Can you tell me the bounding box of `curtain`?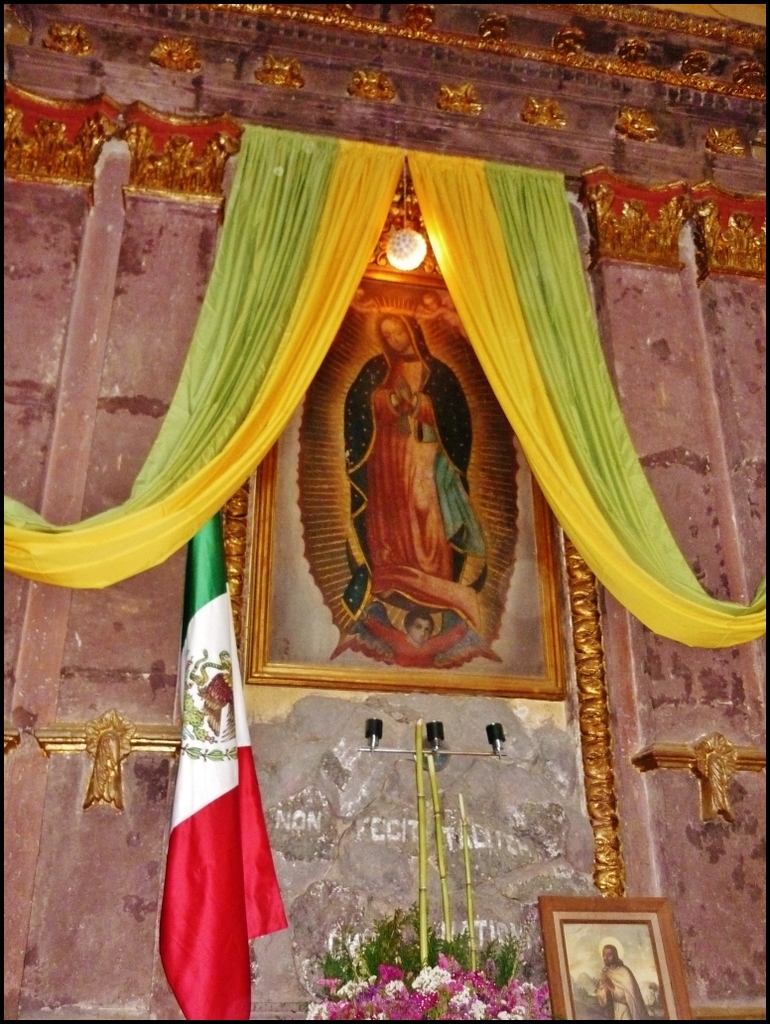
(left=0, top=145, right=764, bottom=651).
